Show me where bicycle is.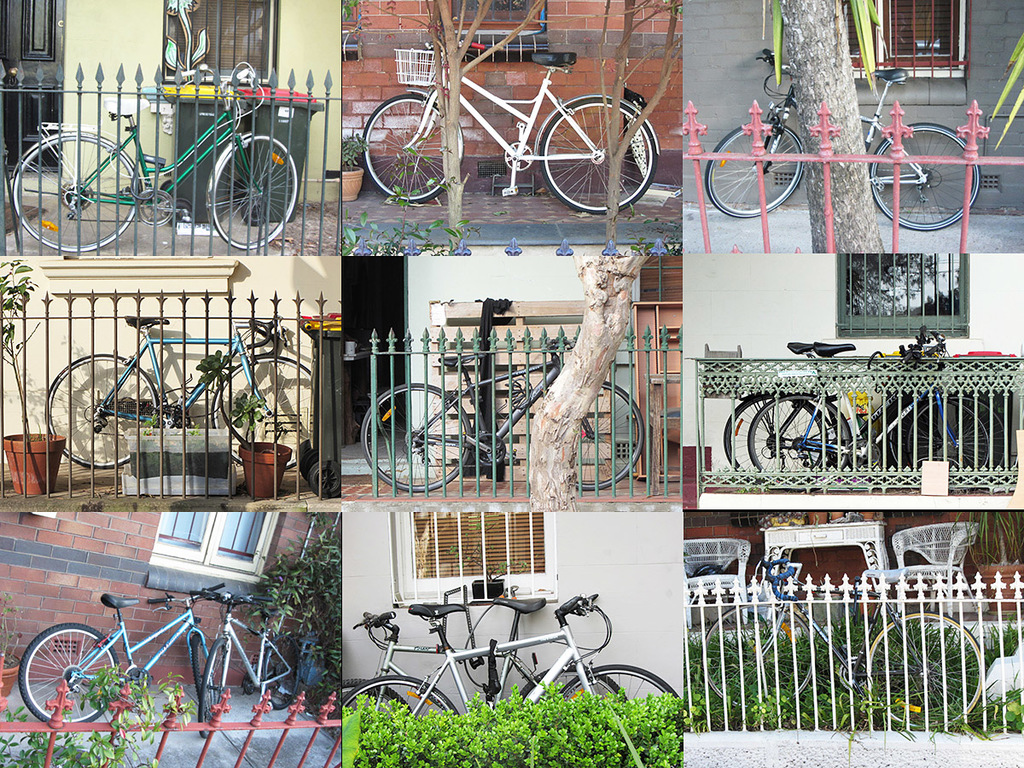
bicycle is at <region>12, 72, 293, 248</region>.
